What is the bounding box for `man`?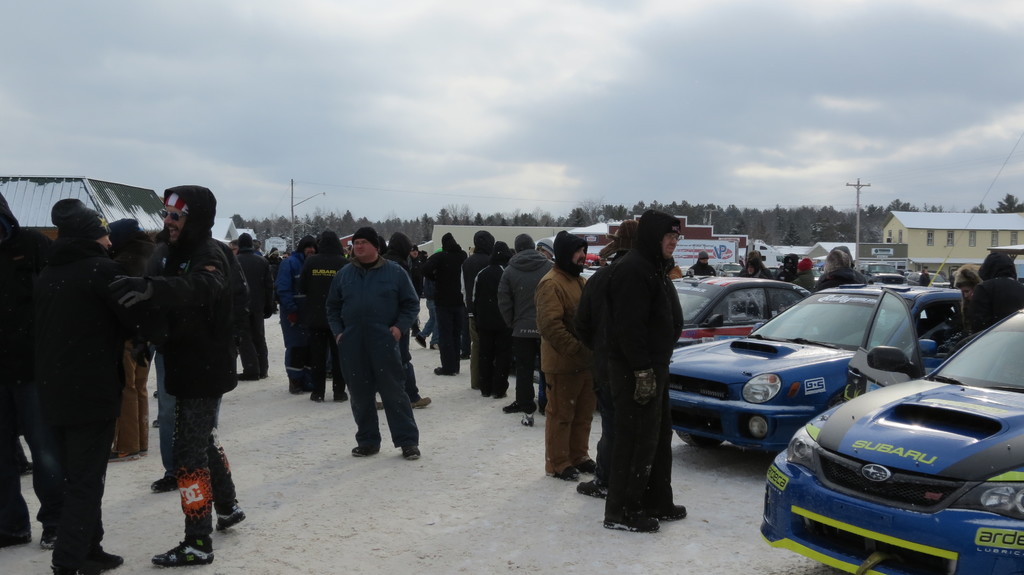
bbox(746, 246, 764, 258).
